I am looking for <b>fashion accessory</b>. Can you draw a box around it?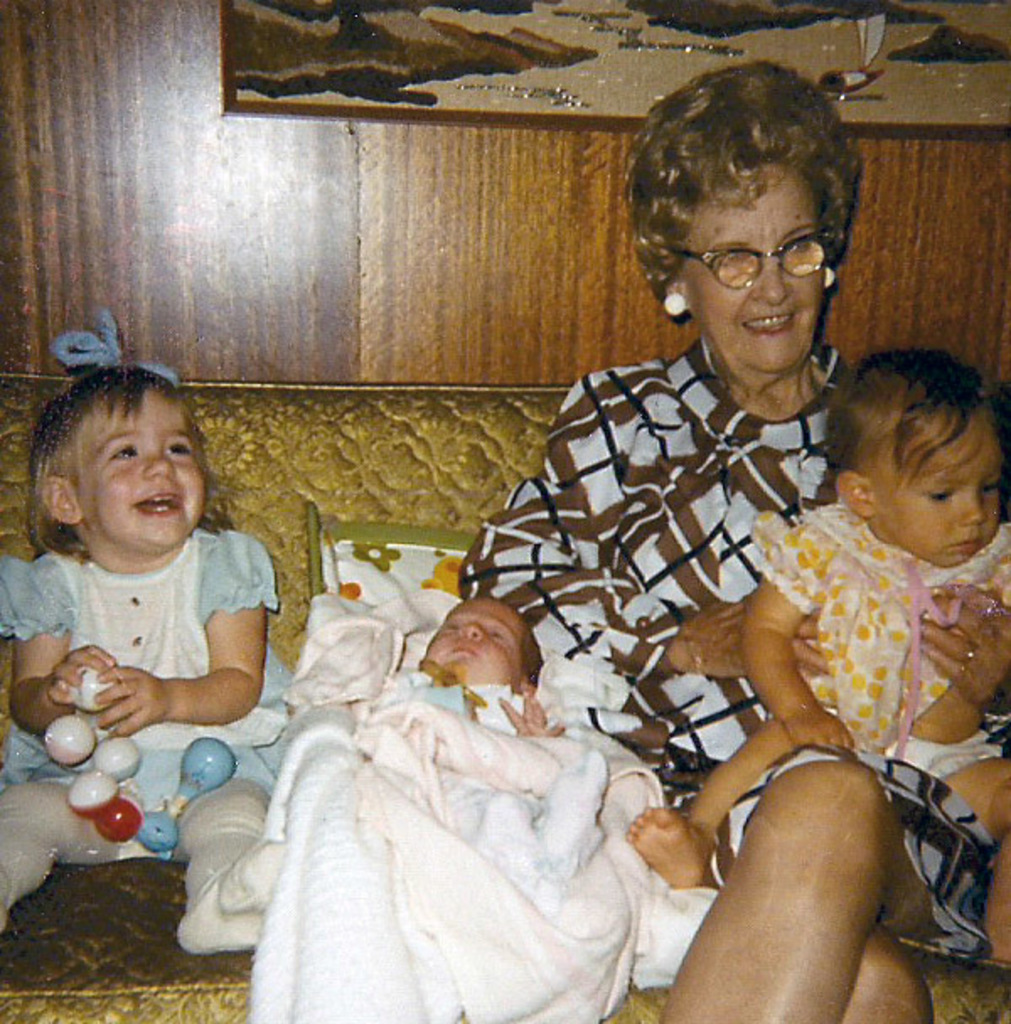
Sure, the bounding box is 959:667:964:679.
